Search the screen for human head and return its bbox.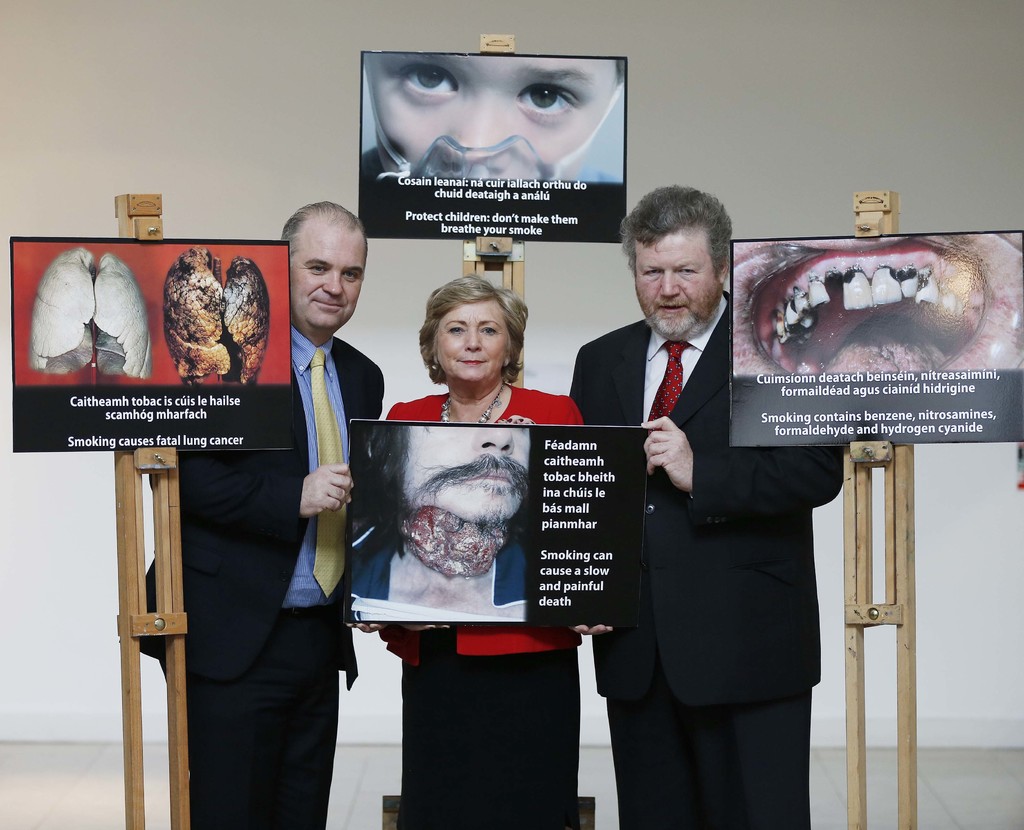
Found: 408/268/534/394.
